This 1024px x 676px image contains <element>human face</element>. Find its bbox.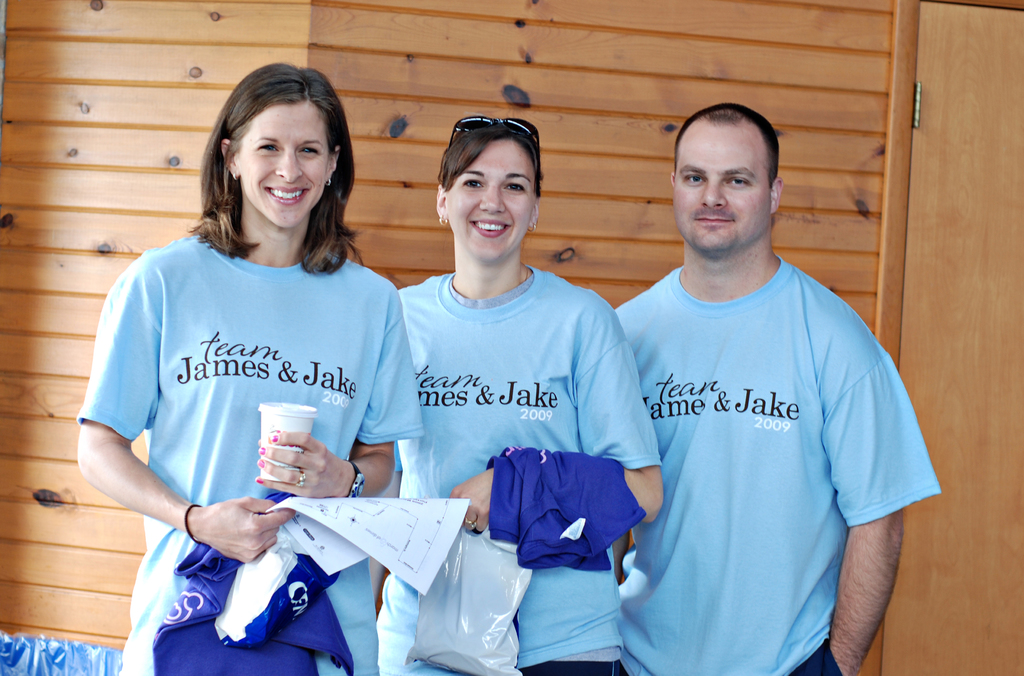
rect(447, 142, 536, 264).
